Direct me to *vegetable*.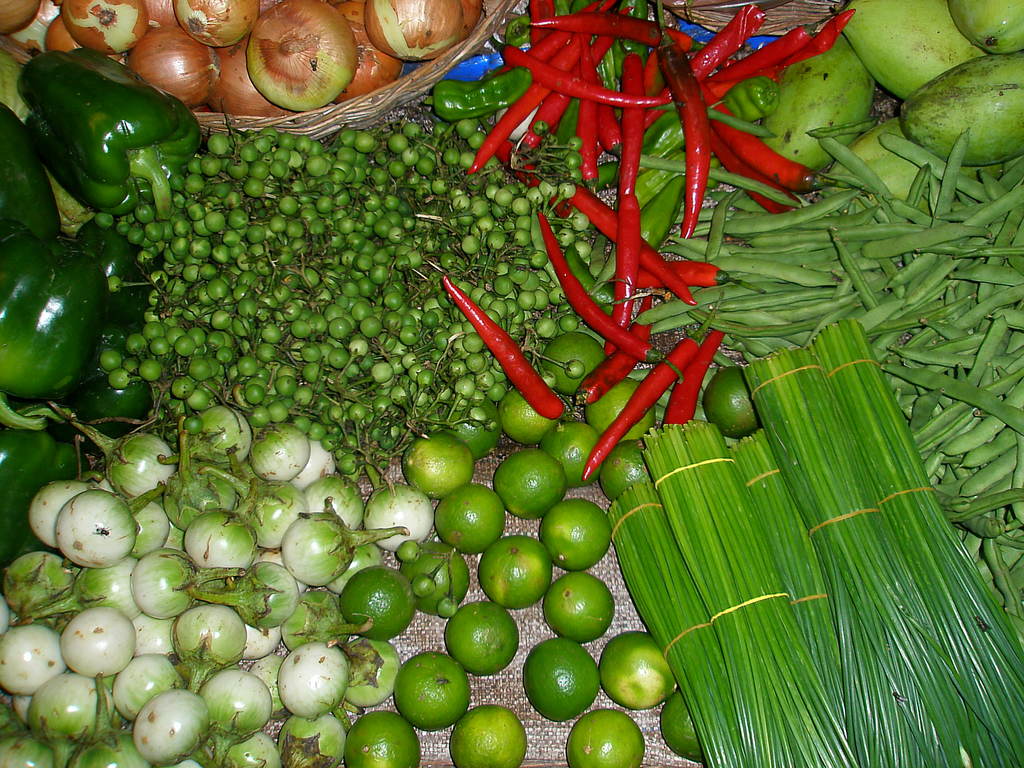
Direction: 0,102,60,242.
